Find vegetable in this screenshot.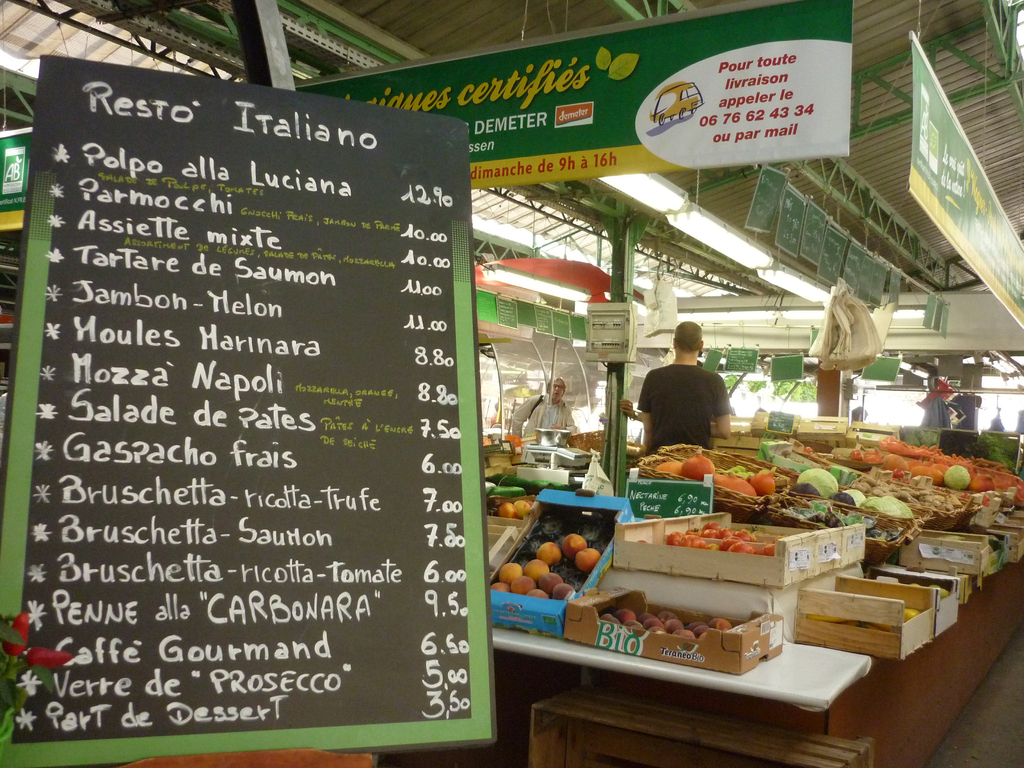
The bounding box for vegetable is bbox(841, 490, 863, 505).
